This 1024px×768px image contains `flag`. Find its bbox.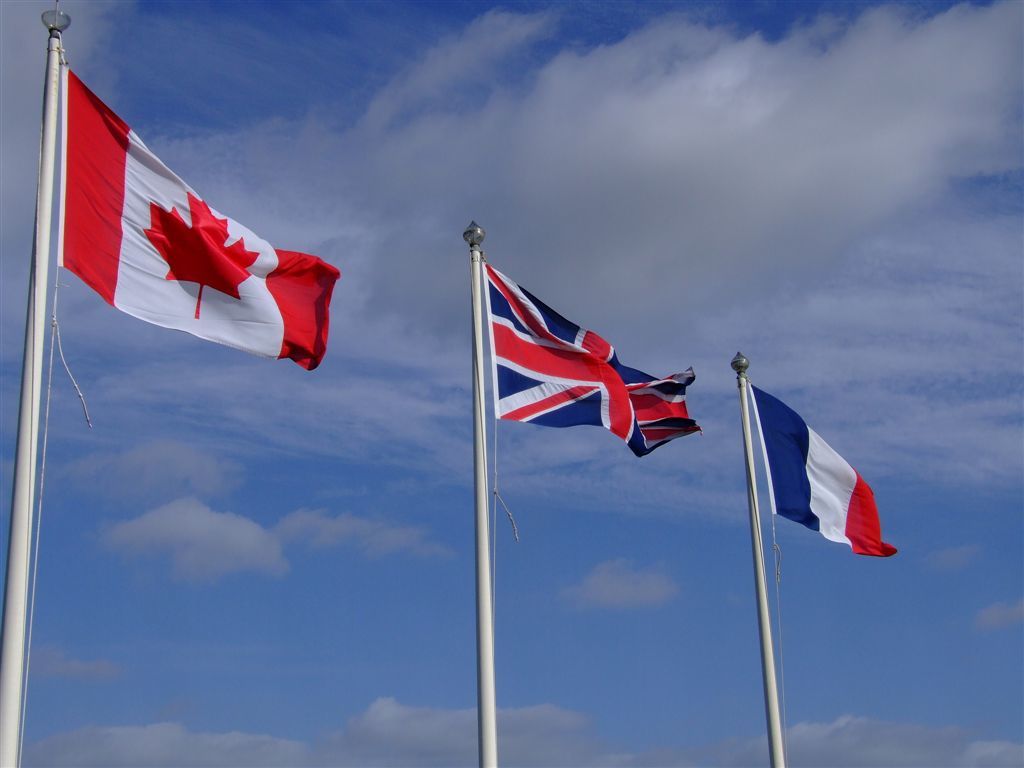
<region>485, 259, 708, 460</region>.
